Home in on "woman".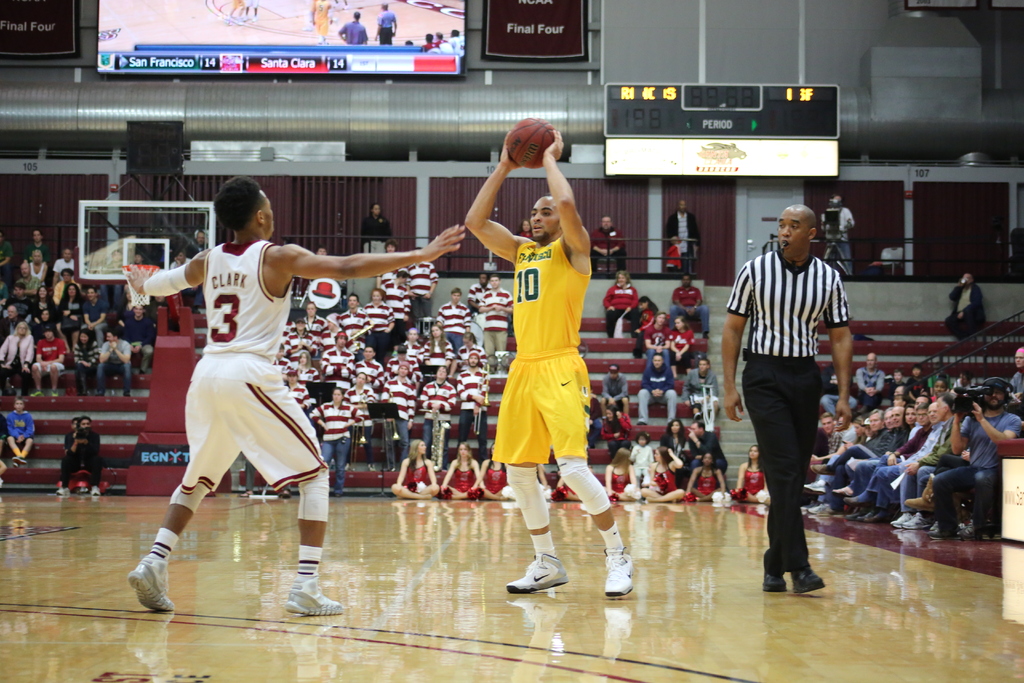
Homed in at 365:288:394:359.
